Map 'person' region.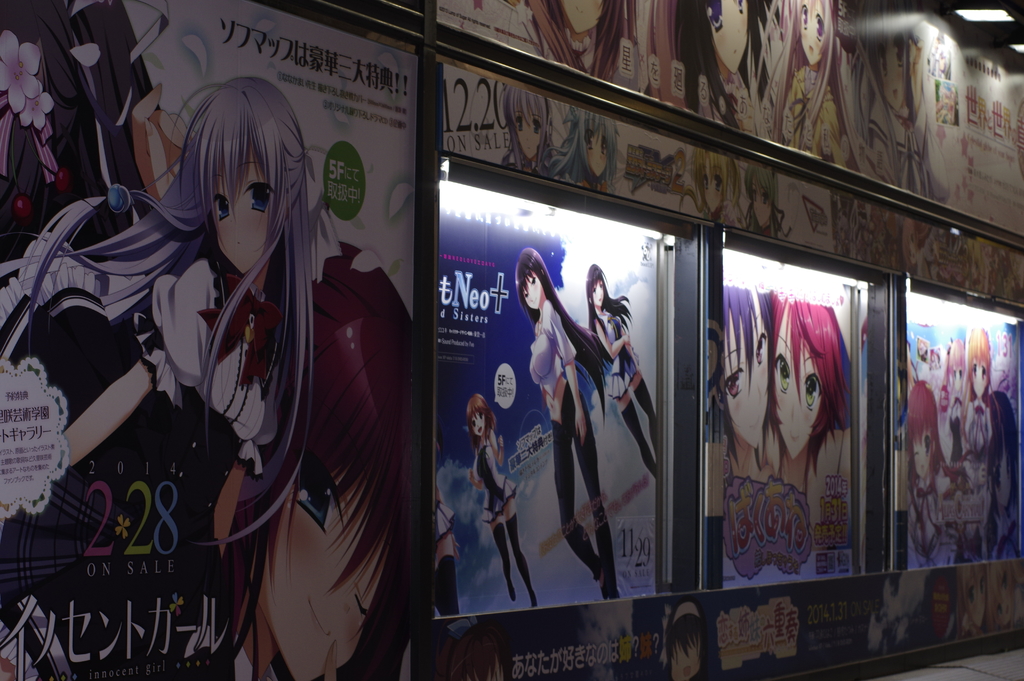
Mapped to 509:247:619:607.
